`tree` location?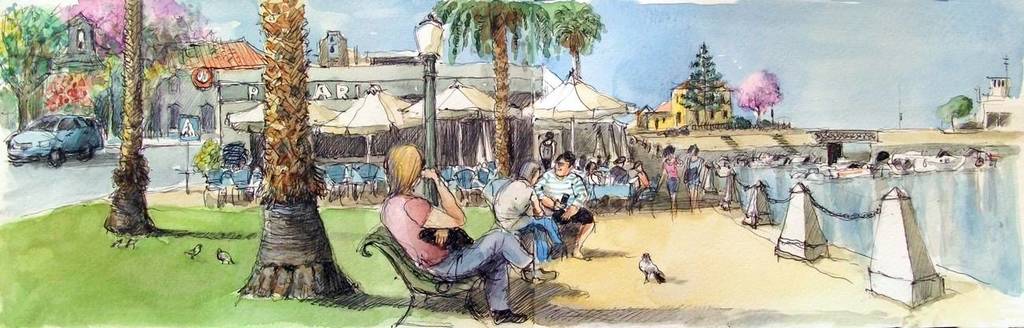
left=228, top=0, right=333, bottom=297
